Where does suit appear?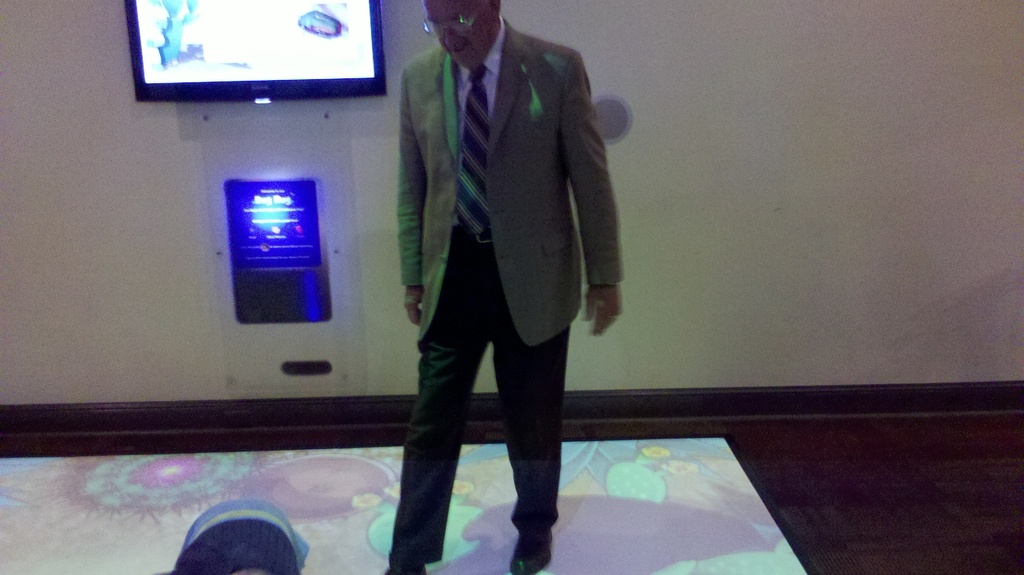
Appears at BBox(386, 0, 591, 549).
